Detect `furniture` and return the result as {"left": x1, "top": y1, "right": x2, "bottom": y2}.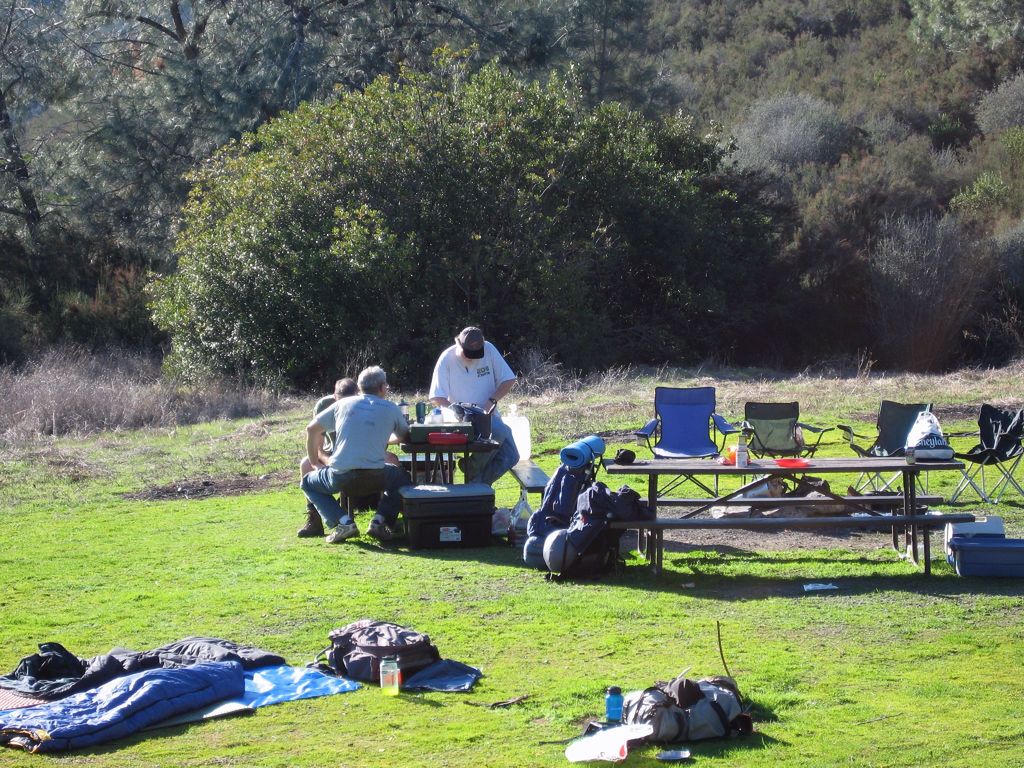
{"left": 400, "top": 442, "right": 505, "bottom": 484}.
